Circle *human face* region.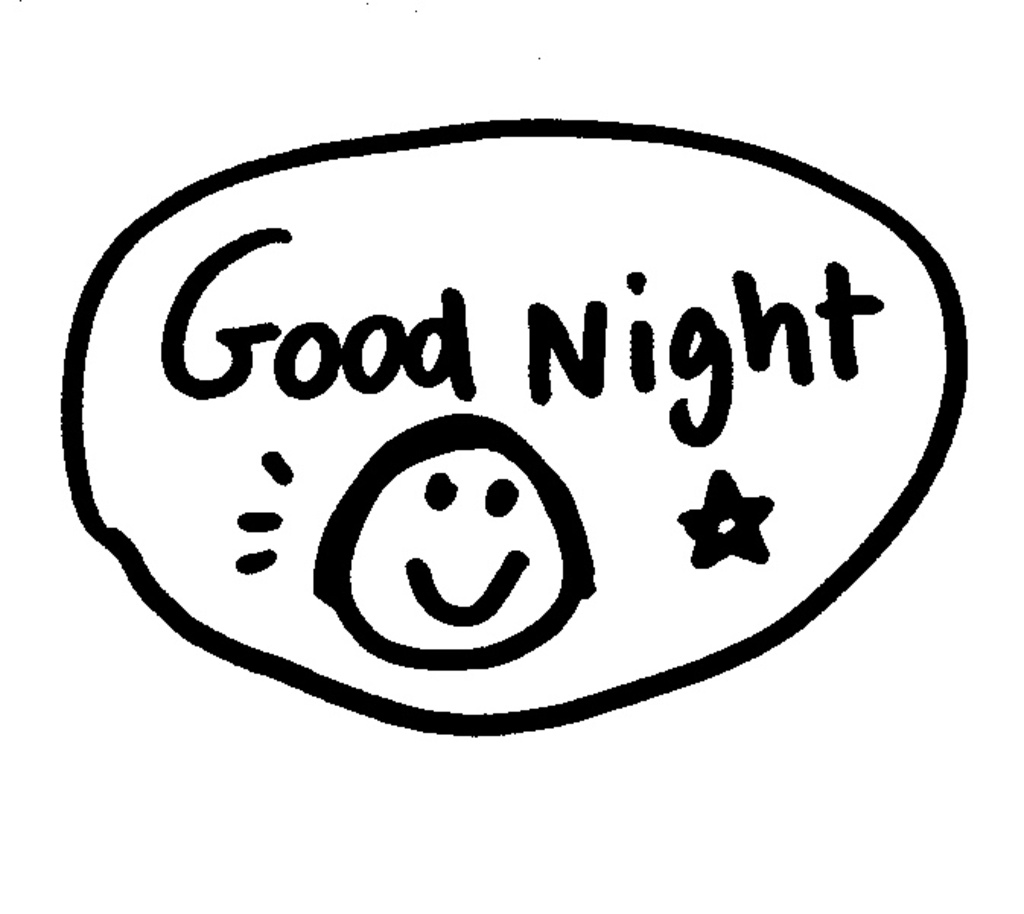
Region: left=353, top=452, right=560, bottom=652.
